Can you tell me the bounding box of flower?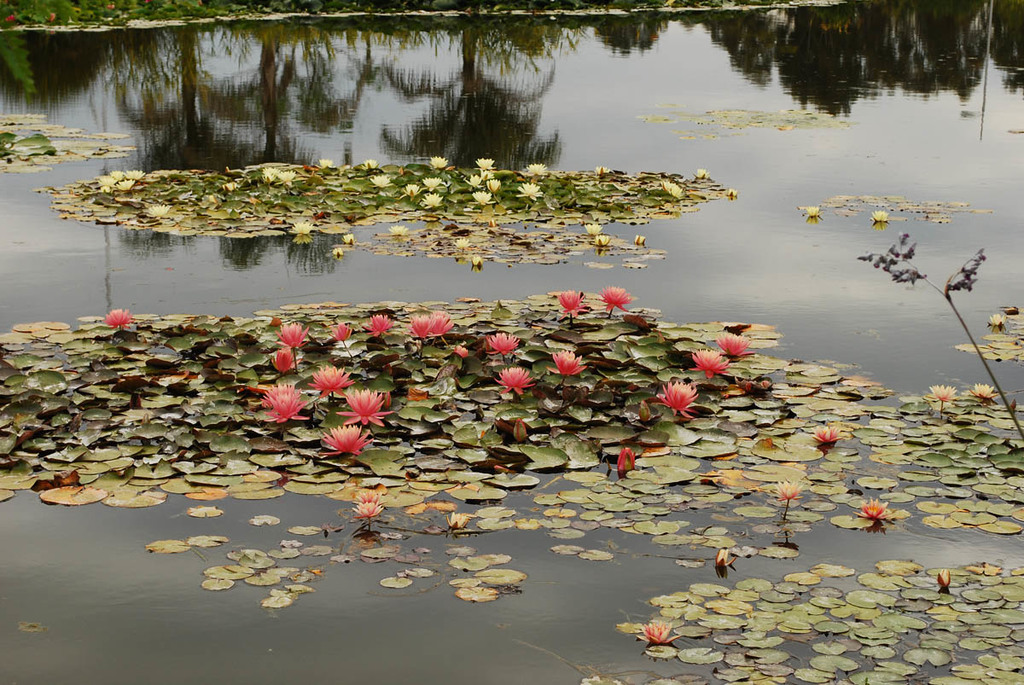
312:363:349:399.
